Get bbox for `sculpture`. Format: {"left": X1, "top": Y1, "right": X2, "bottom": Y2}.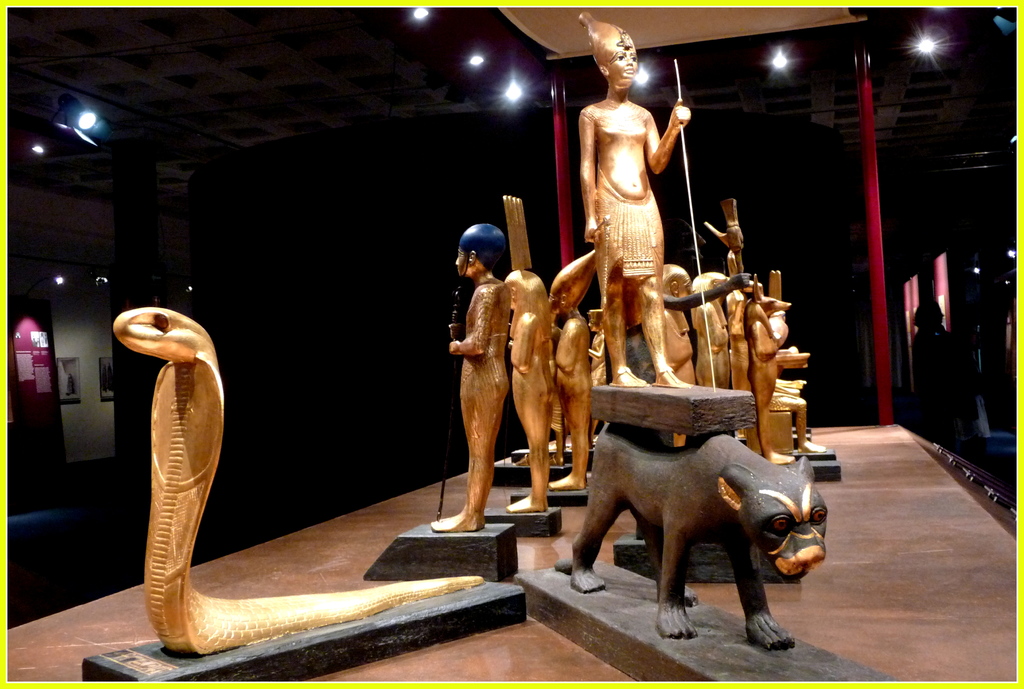
{"left": 746, "top": 271, "right": 796, "bottom": 463}.
